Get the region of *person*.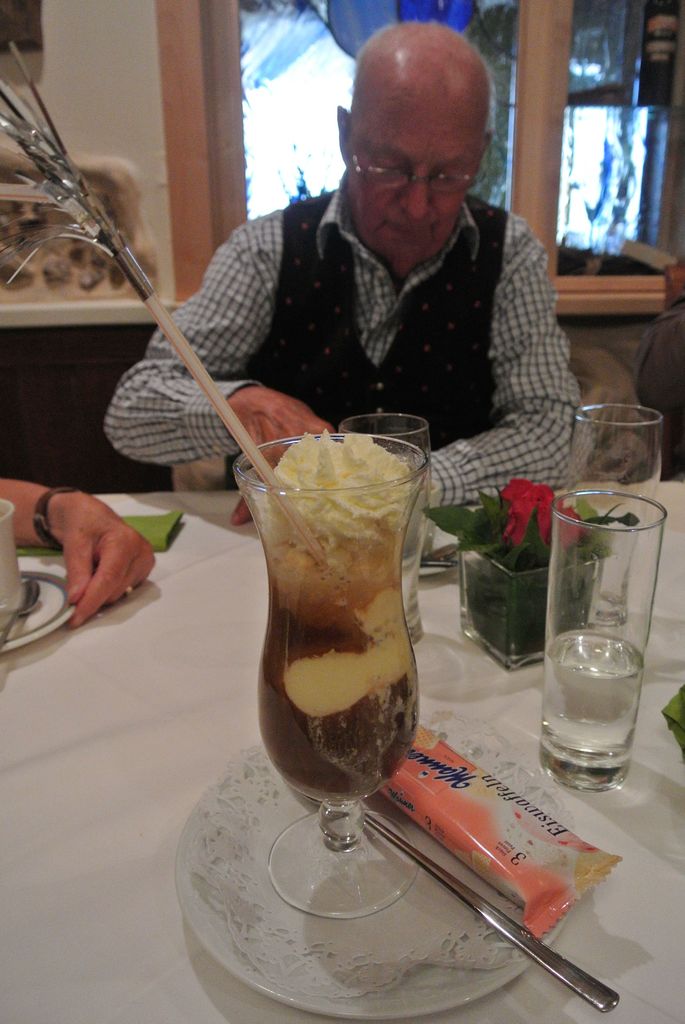
rect(0, 477, 154, 636).
